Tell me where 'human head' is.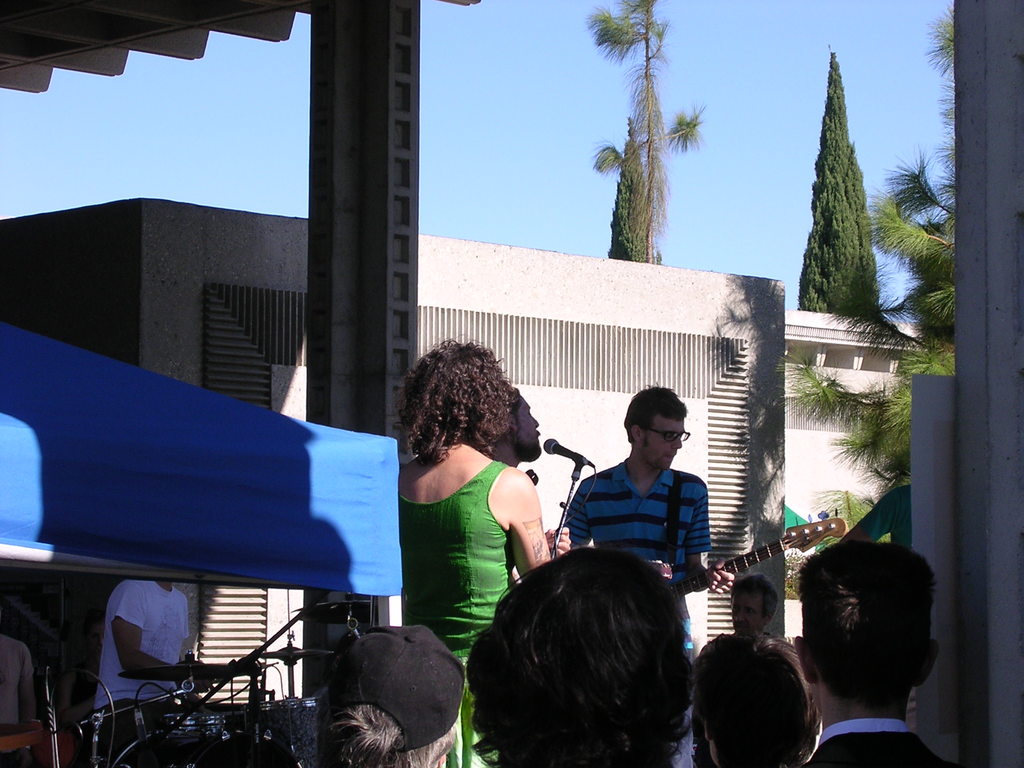
'human head' is at (308,618,469,767).
